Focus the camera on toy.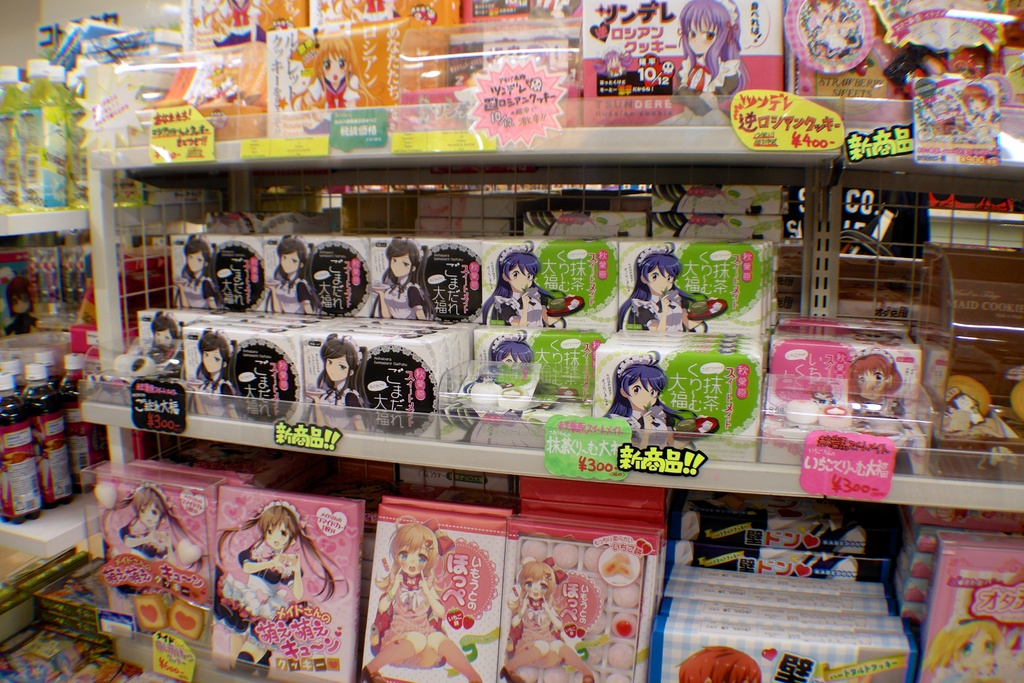
Focus region: (x1=289, y1=31, x2=376, y2=135).
